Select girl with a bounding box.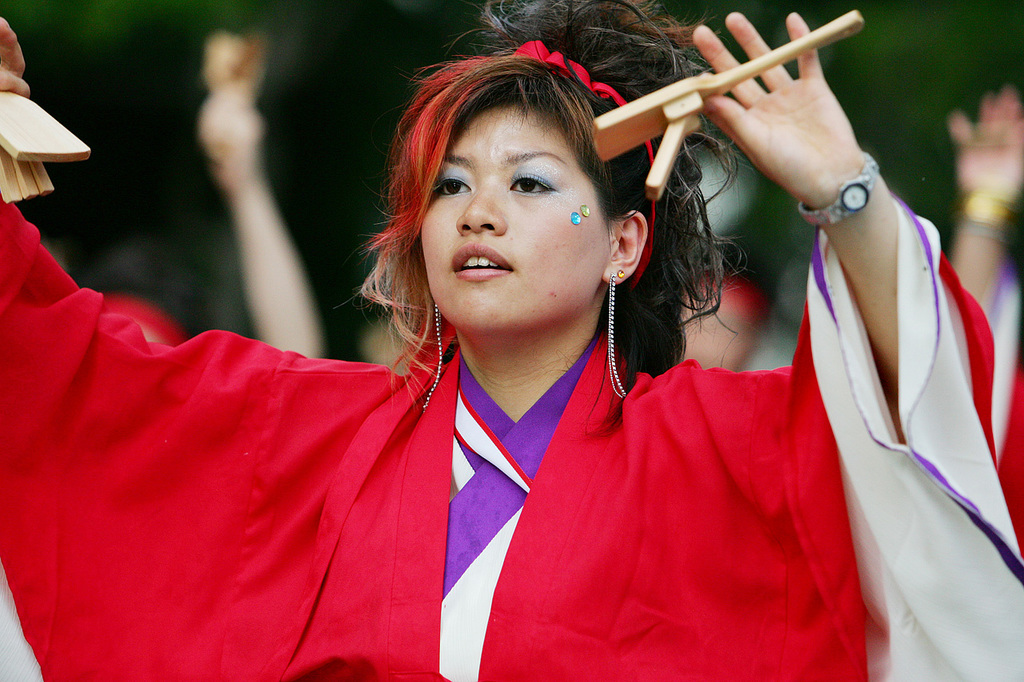
bbox=(0, 0, 1023, 681).
